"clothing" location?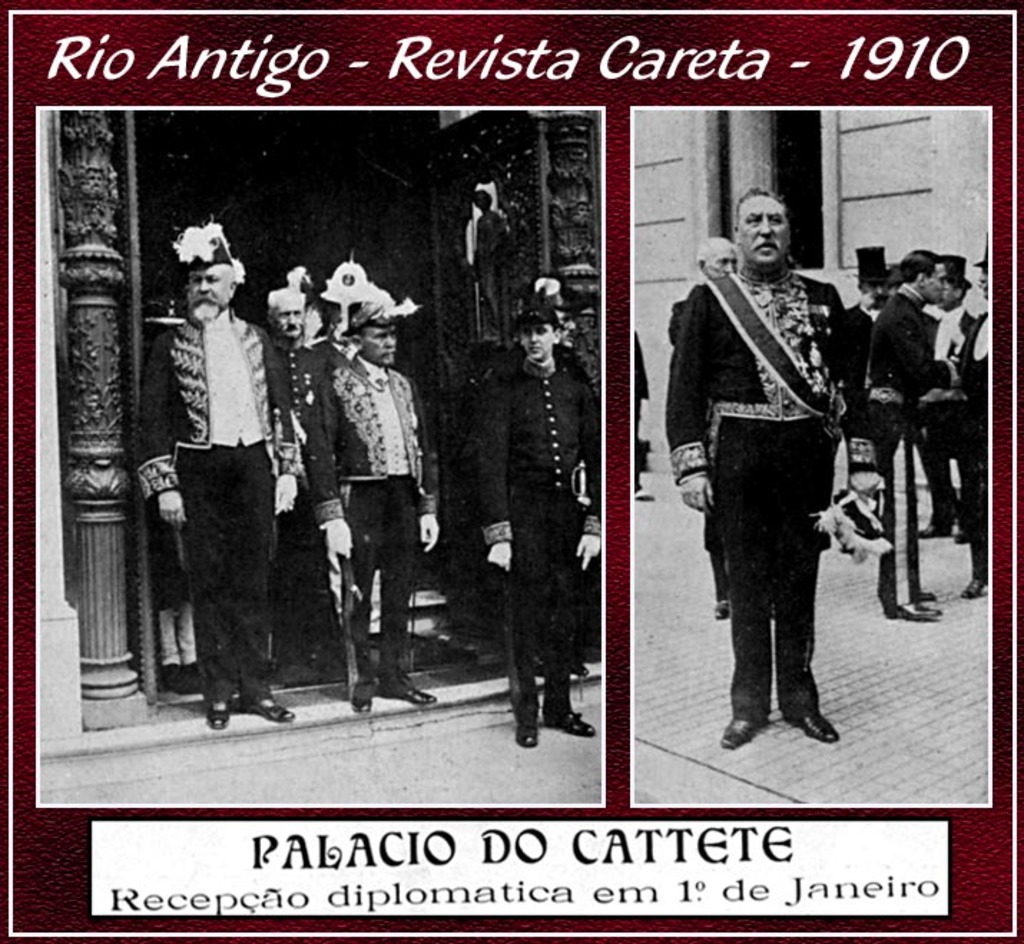
856/291/942/616
